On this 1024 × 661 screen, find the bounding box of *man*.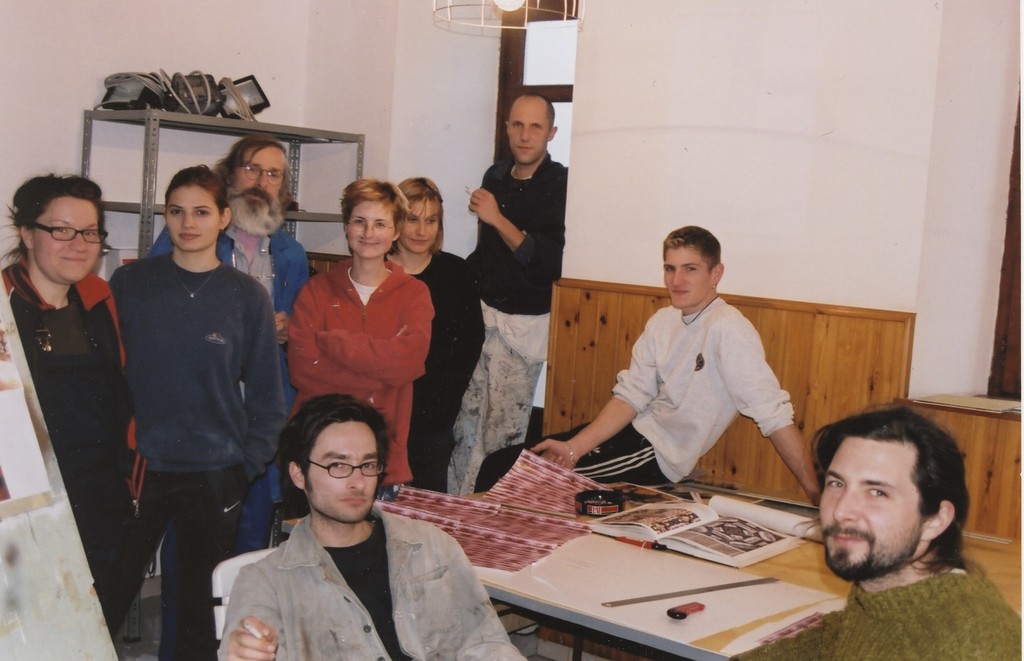
Bounding box: (732,404,1023,660).
